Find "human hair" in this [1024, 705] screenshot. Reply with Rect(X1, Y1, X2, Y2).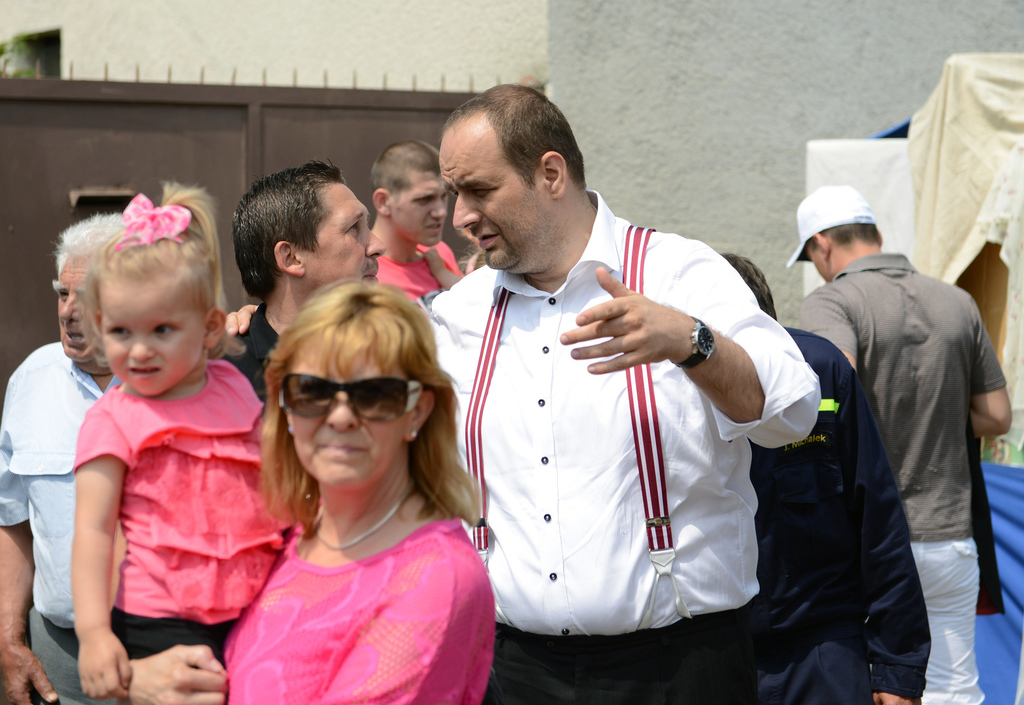
Rect(235, 159, 346, 297).
